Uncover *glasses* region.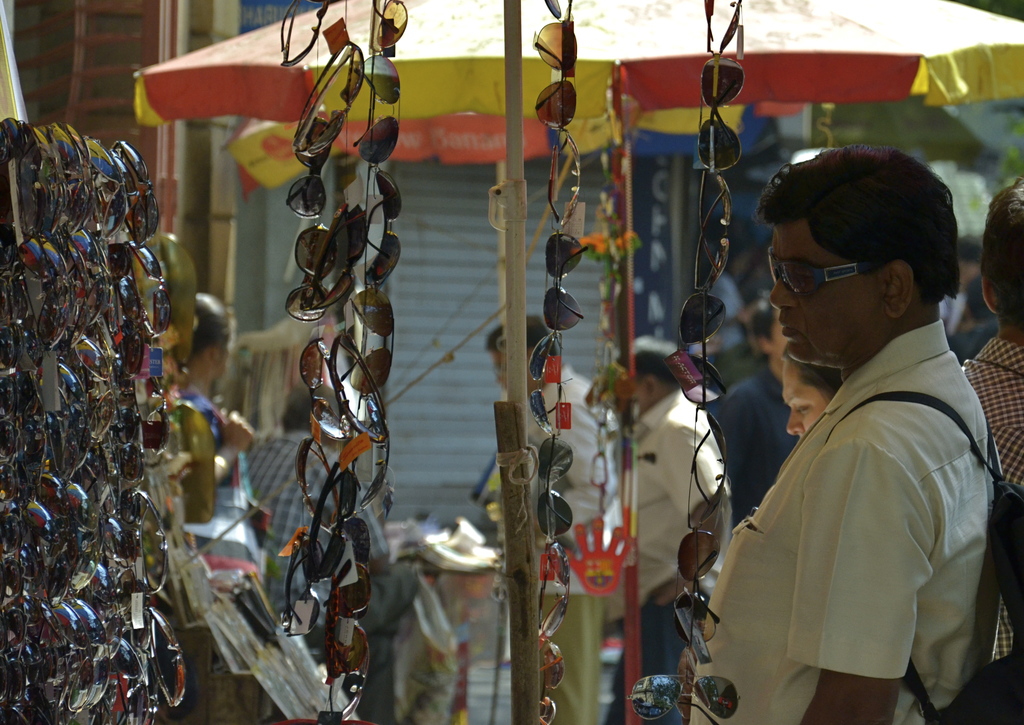
Uncovered: 536, 545, 580, 646.
